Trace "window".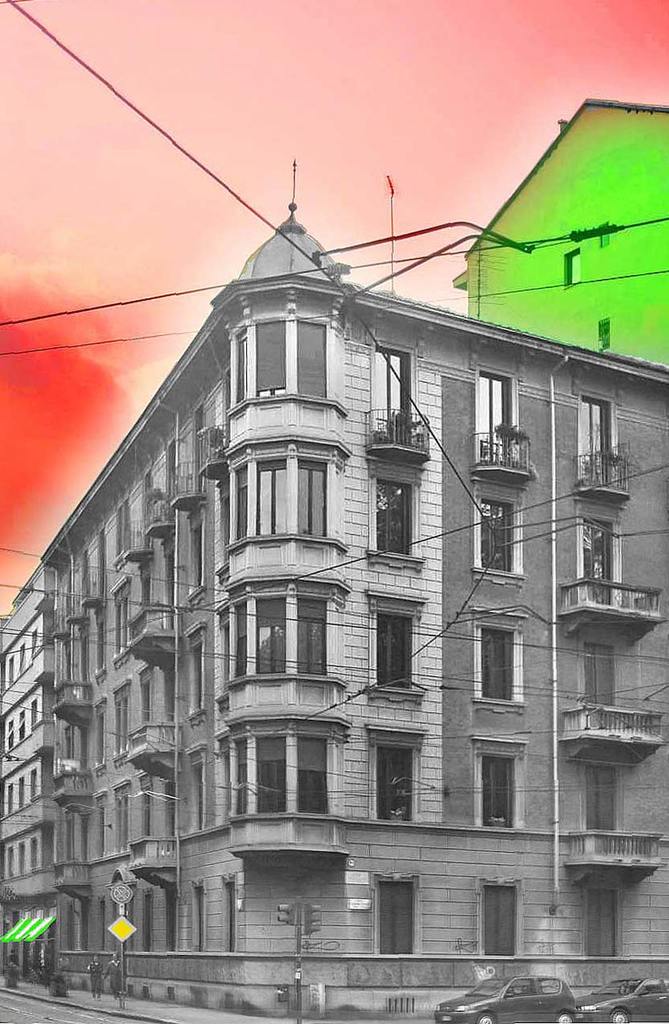
Traced to {"x1": 7, "y1": 848, "x2": 14, "y2": 879}.
